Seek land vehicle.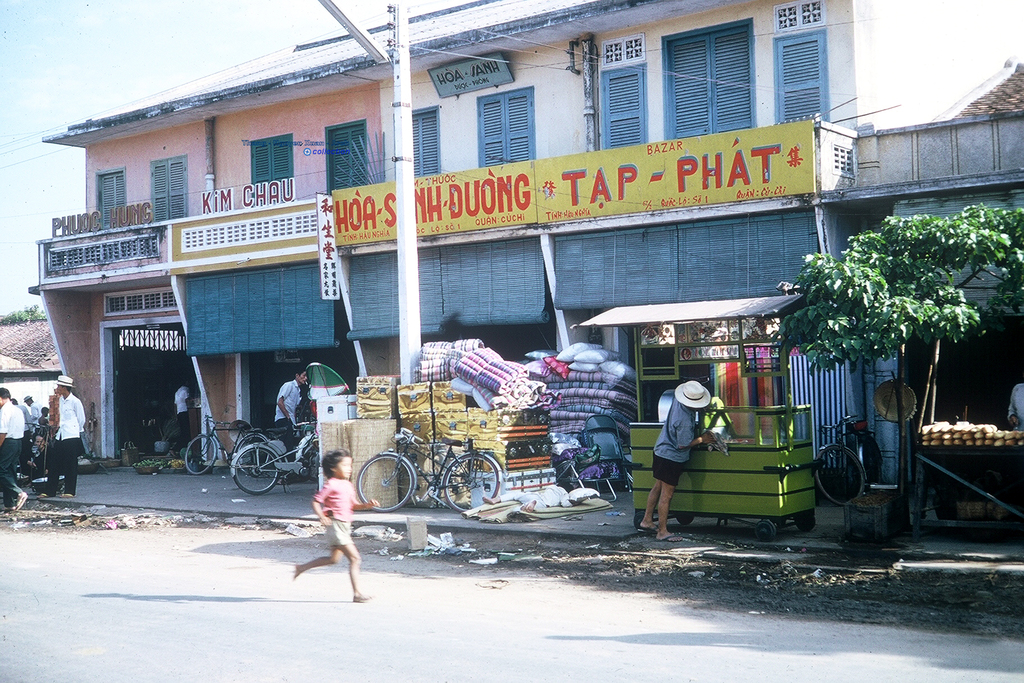
region(225, 420, 319, 493).
